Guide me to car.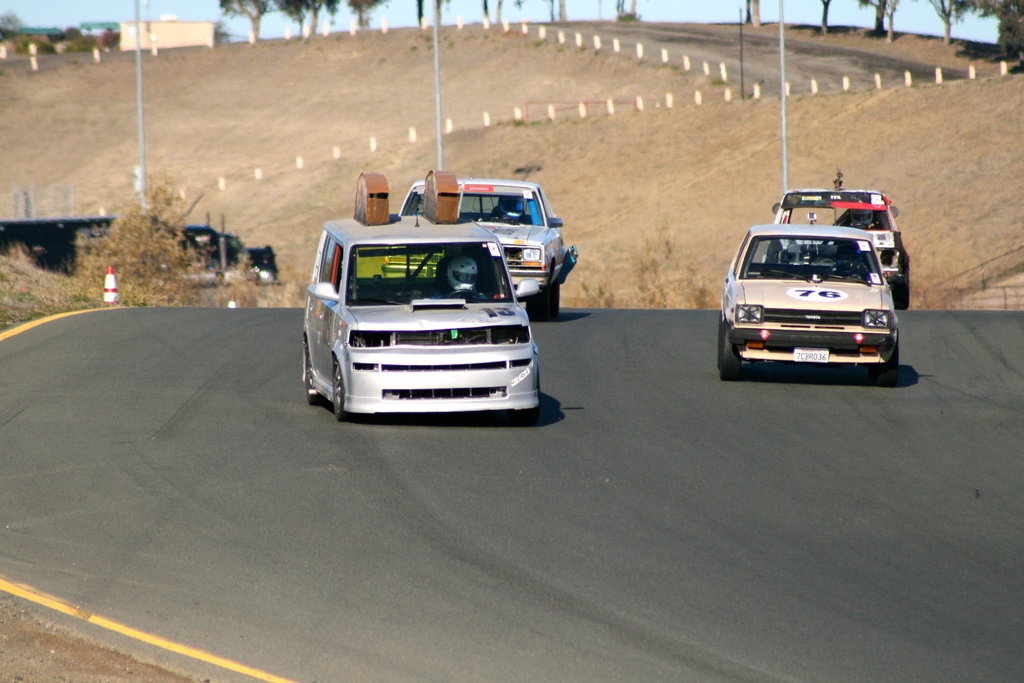
Guidance: pyautogui.locateOnScreen(717, 224, 902, 378).
